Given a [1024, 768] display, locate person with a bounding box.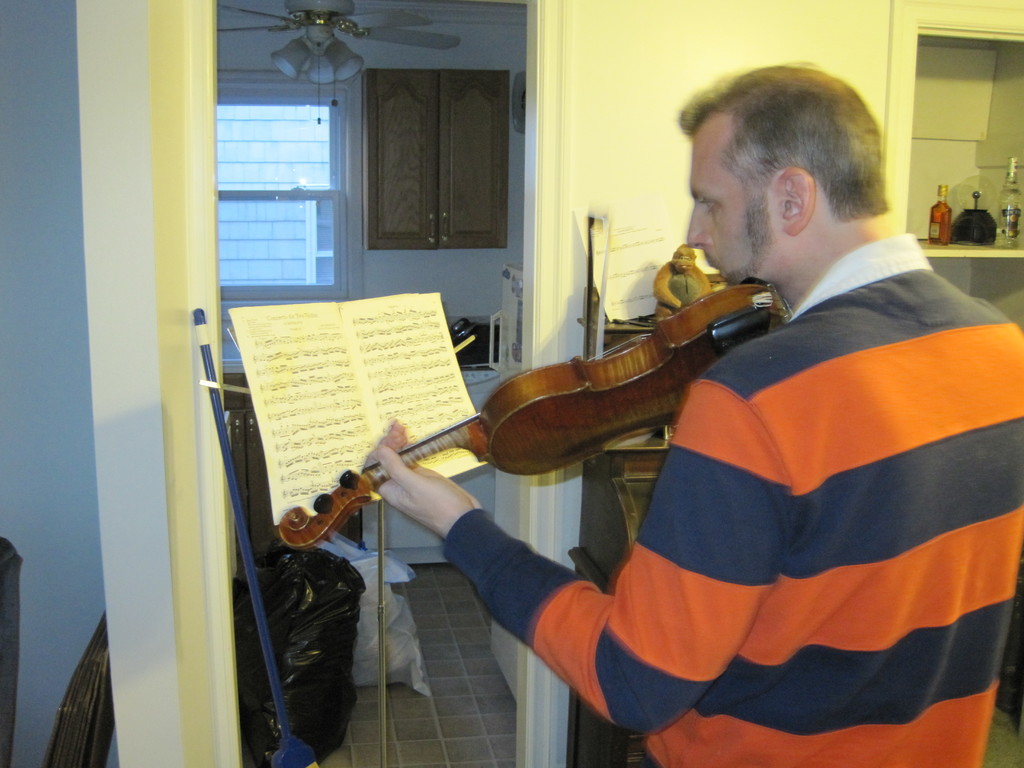
Located: select_region(362, 60, 1023, 767).
